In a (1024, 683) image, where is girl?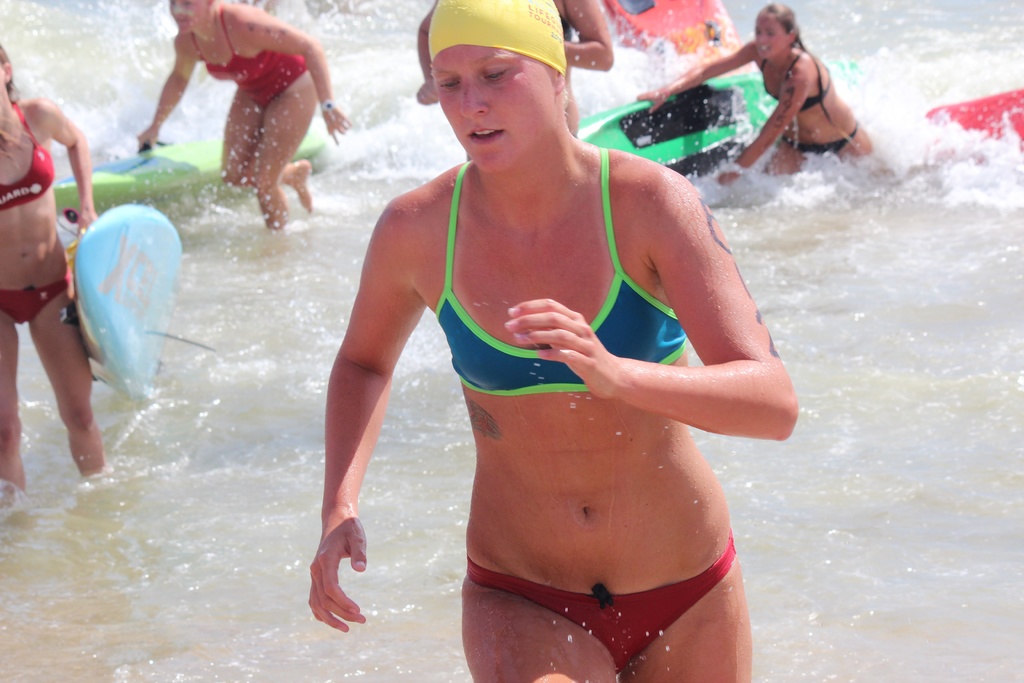
bbox=(317, 0, 788, 682).
